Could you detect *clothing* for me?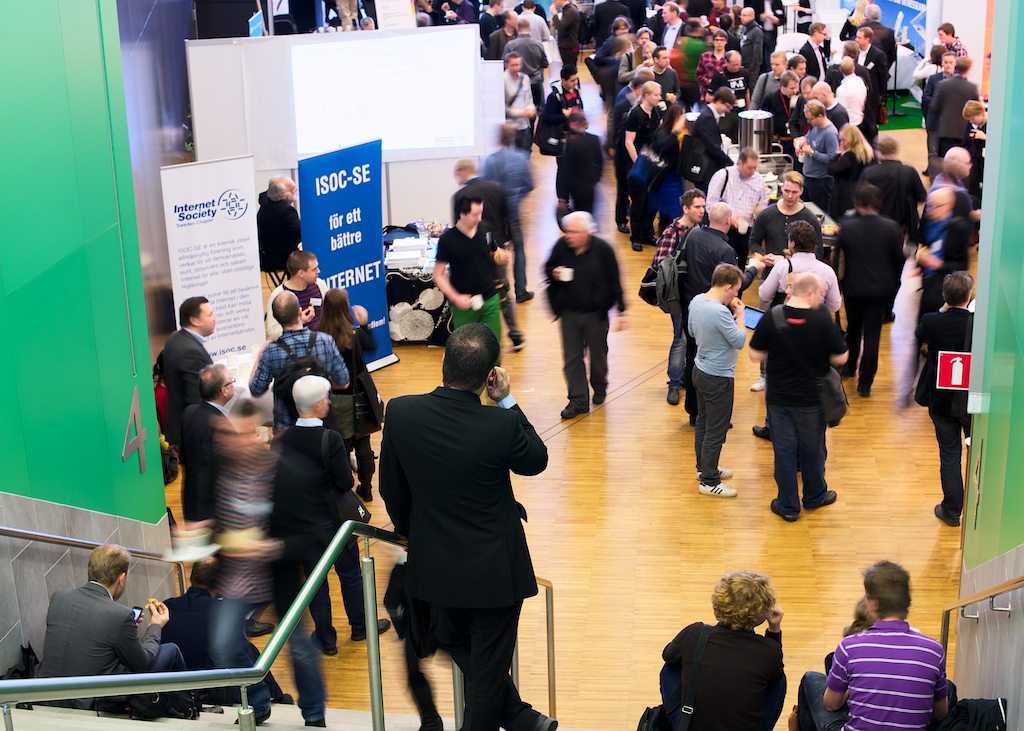
Detection result: 797:618:937:730.
